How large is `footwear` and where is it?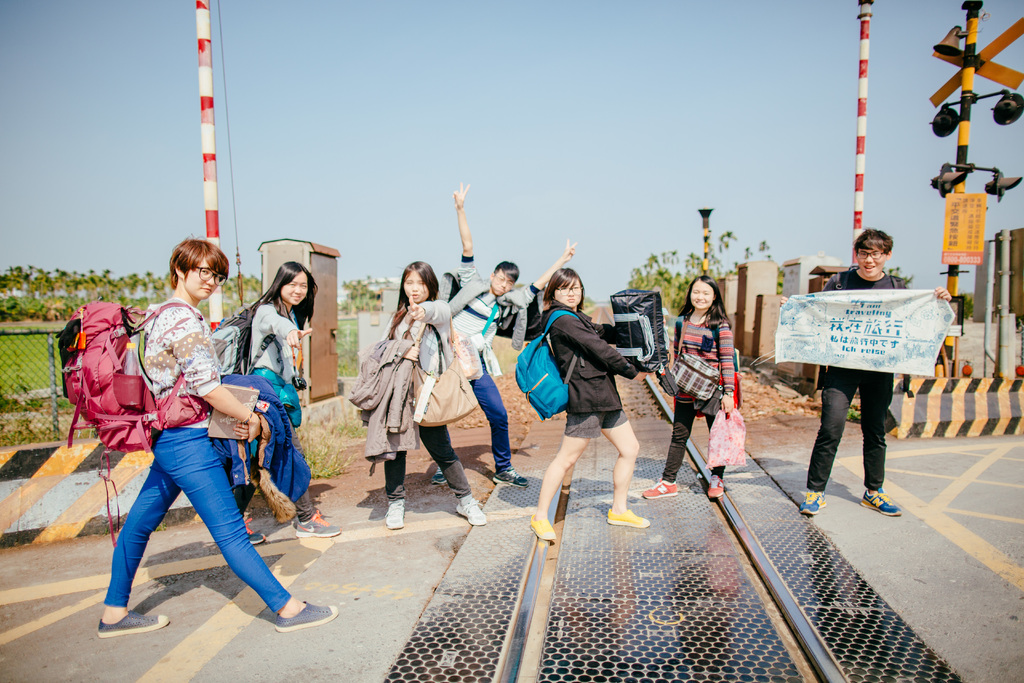
Bounding box: l=795, t=488, r=826, b=517.
